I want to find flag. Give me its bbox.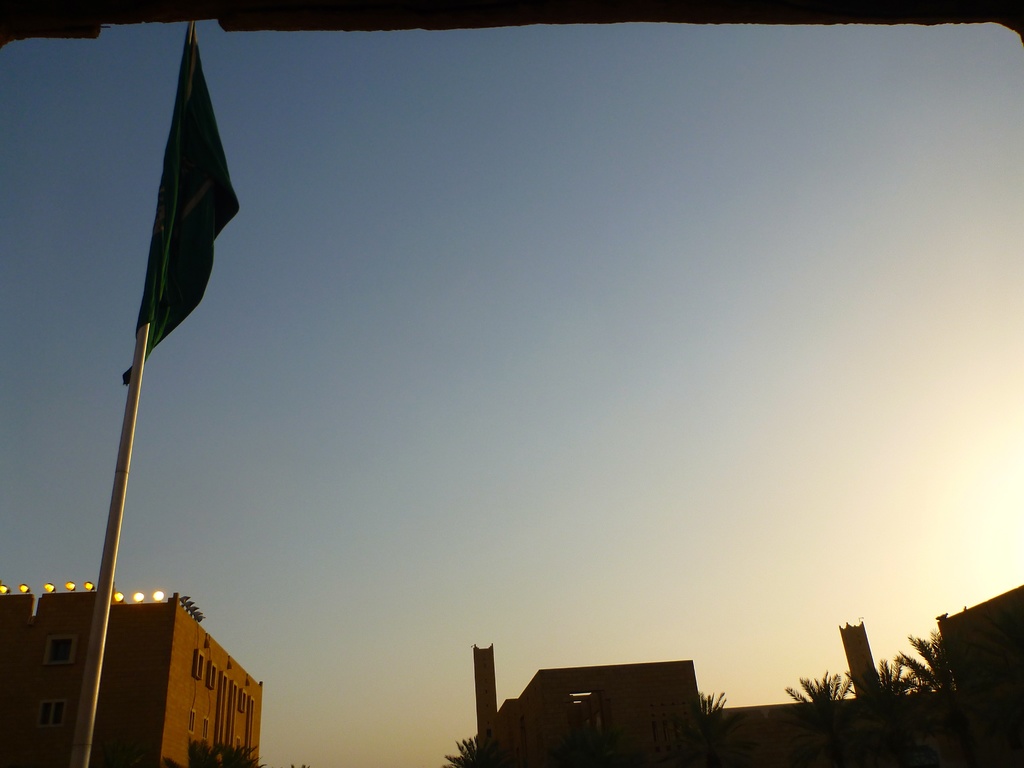
bbox(118, 18, 245, 387).
